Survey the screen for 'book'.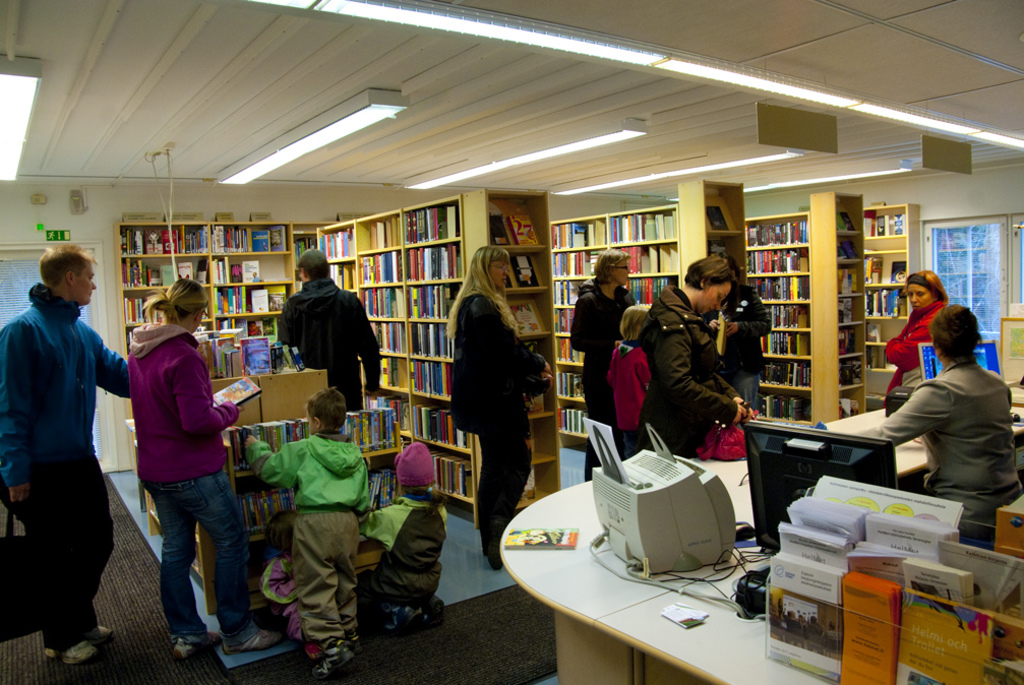
Survey found: 506:299:543:338.
